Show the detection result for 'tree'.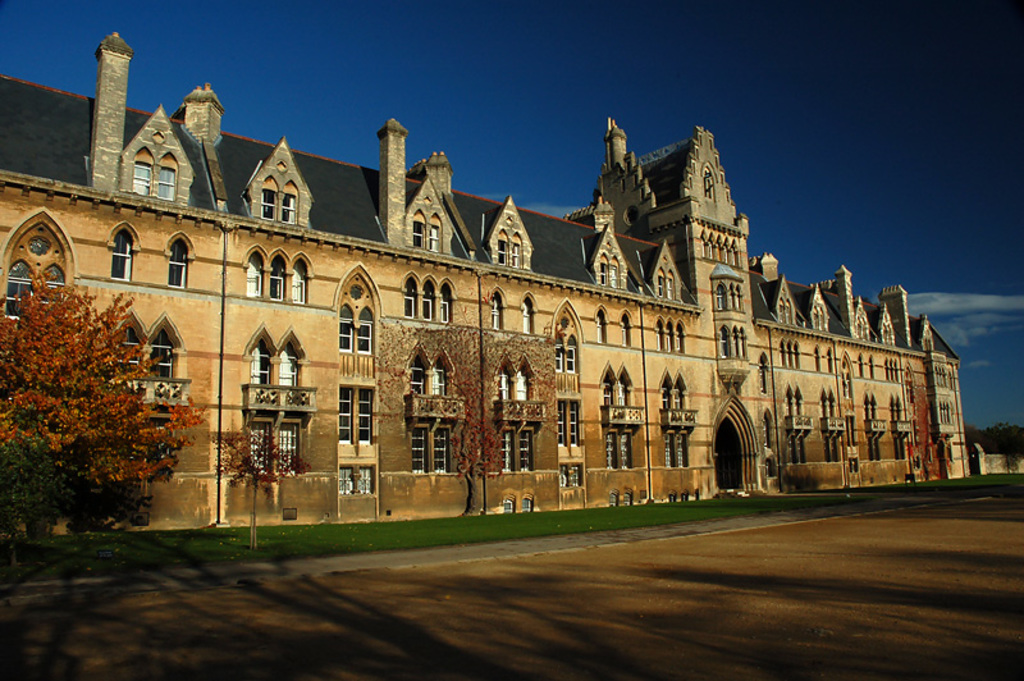
rect(0, 425, 78, 539).
